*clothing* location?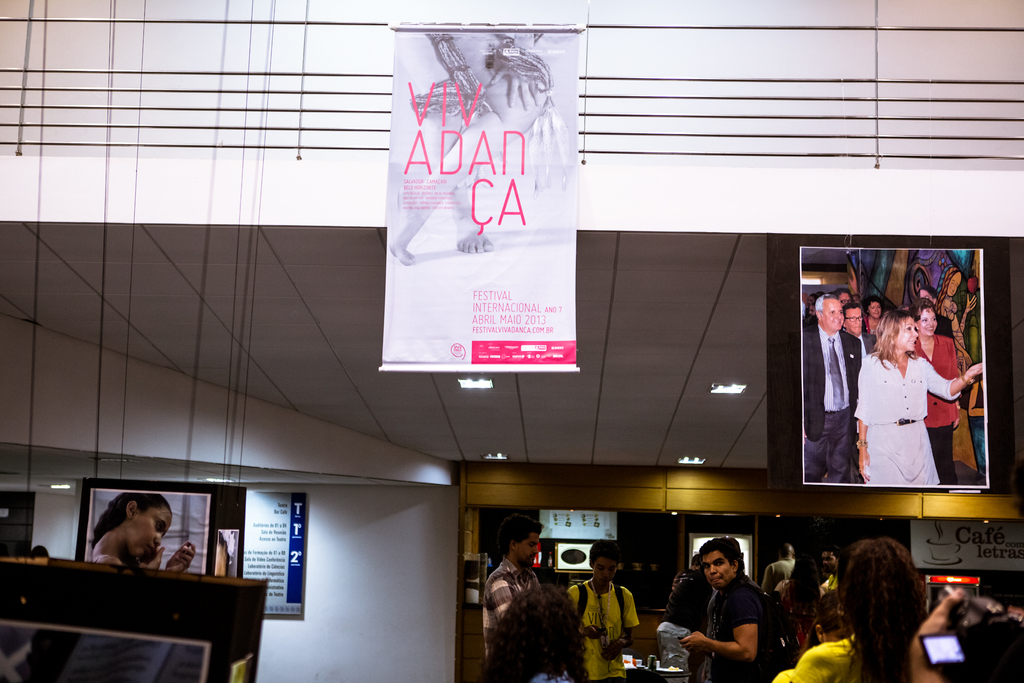
782/579/812/655
